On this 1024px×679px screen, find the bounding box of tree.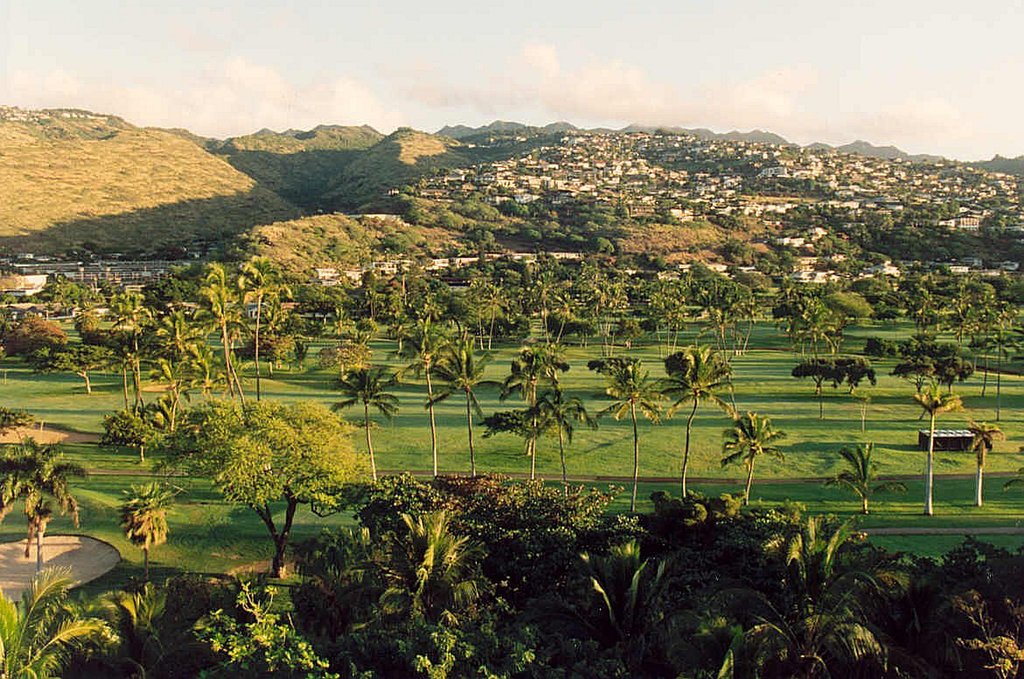
Bounding box: bbox=(98, 583, 174, 678).
